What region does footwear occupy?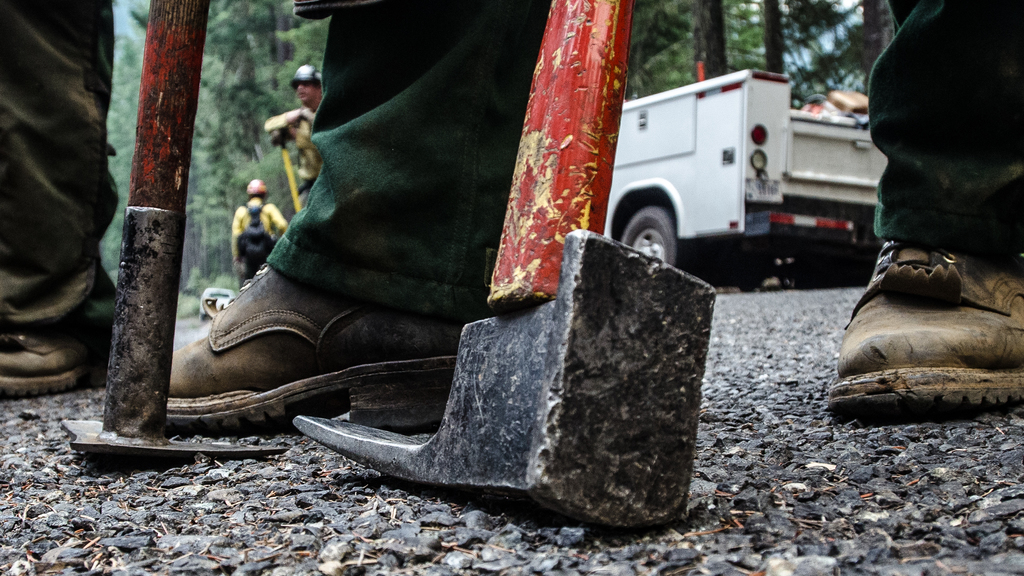
bbox=(170, 262, 470, 428).
